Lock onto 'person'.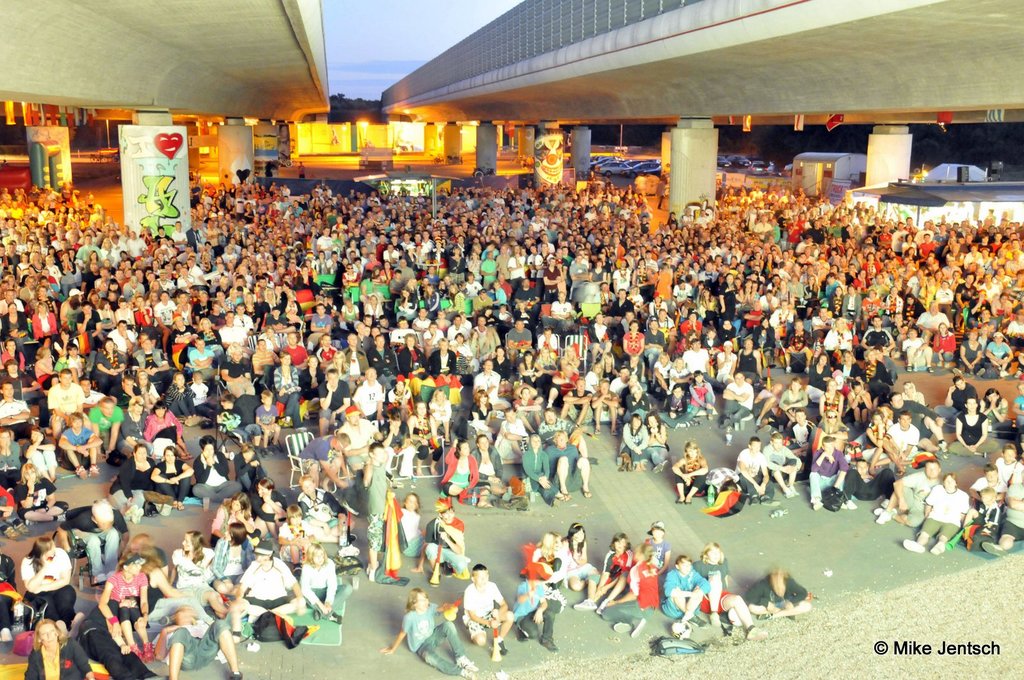
Locked: bbox=(771, 299, 797, 325).
